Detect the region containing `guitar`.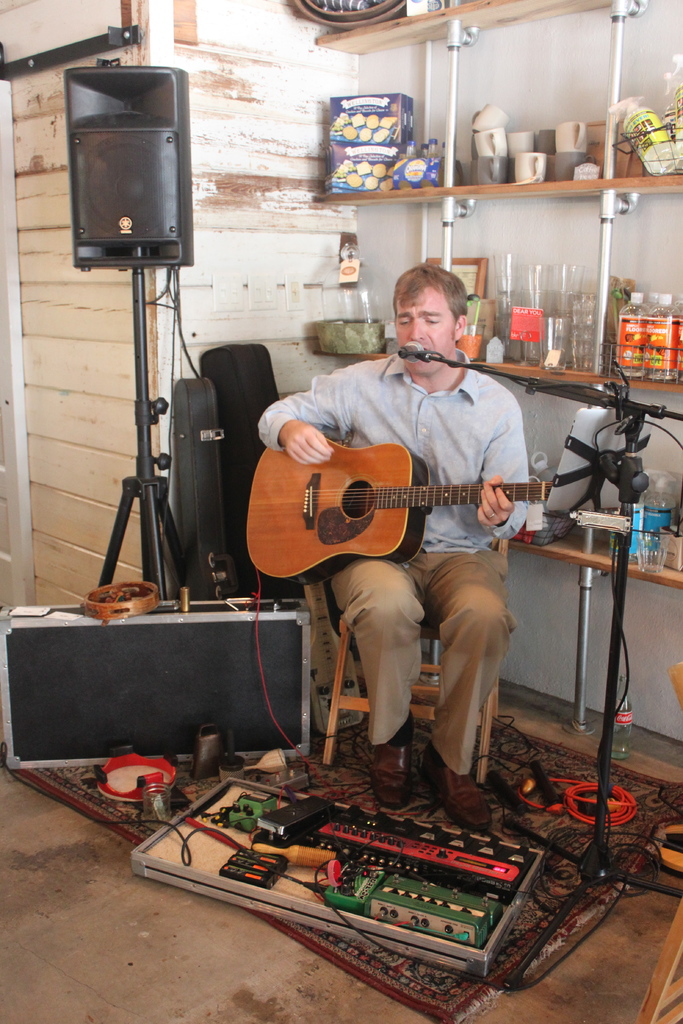
region(246, 426, 551, 599).
